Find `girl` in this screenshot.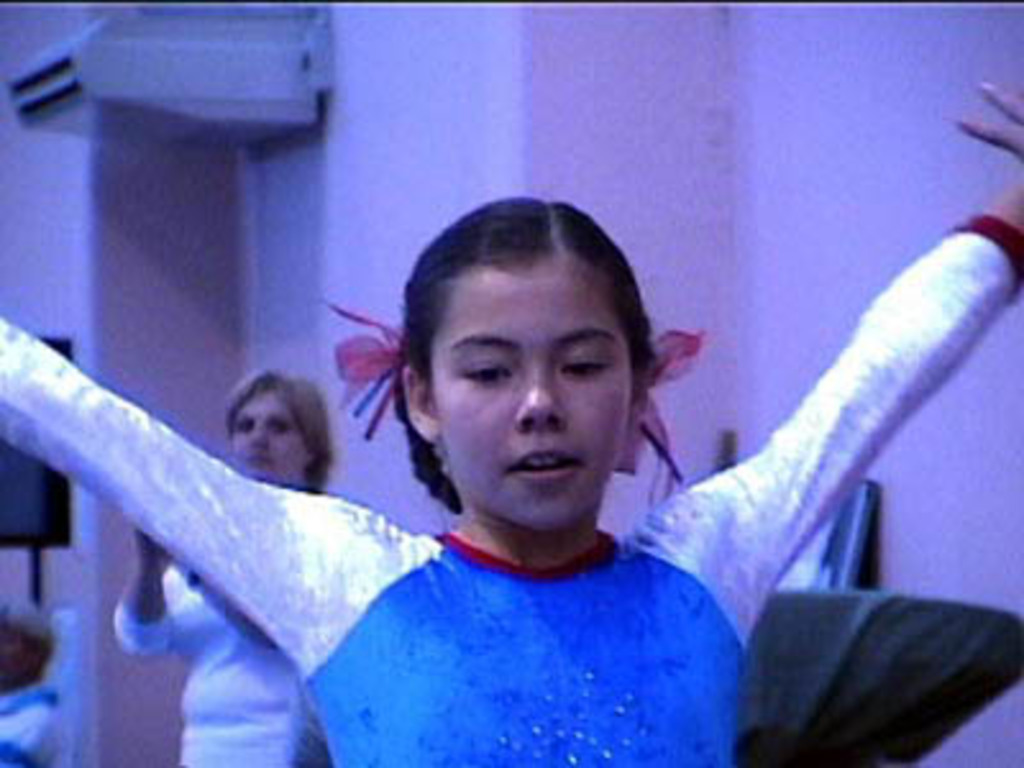
The bounding box for `girl` is box=[110, 374, 335, 765].
